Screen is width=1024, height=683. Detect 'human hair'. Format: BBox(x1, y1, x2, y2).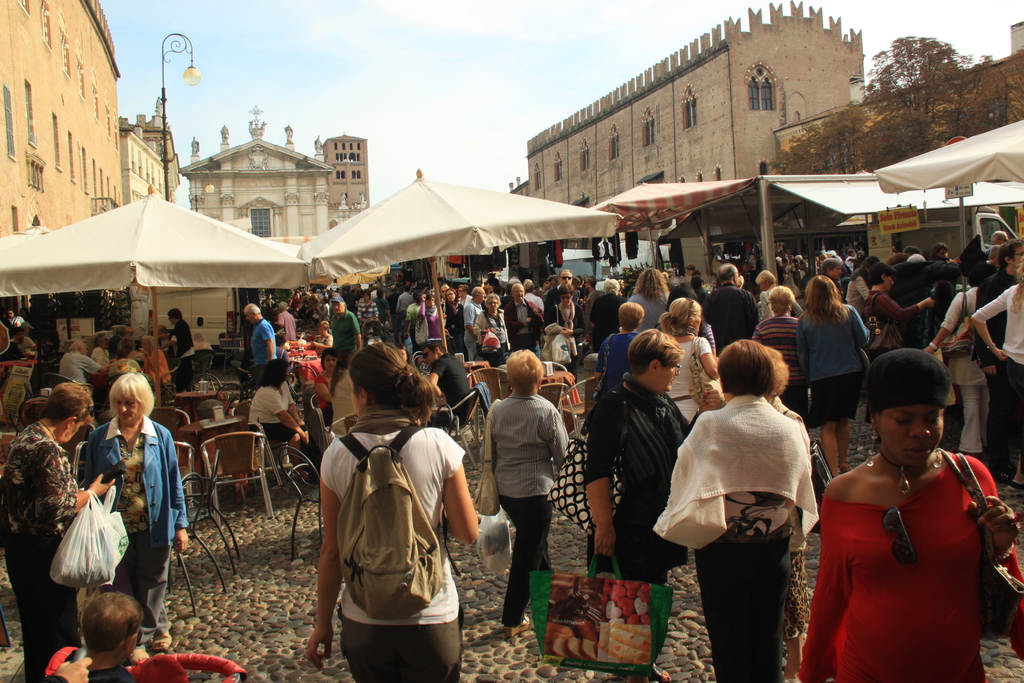
BBox(364, 291, 370, 299).
